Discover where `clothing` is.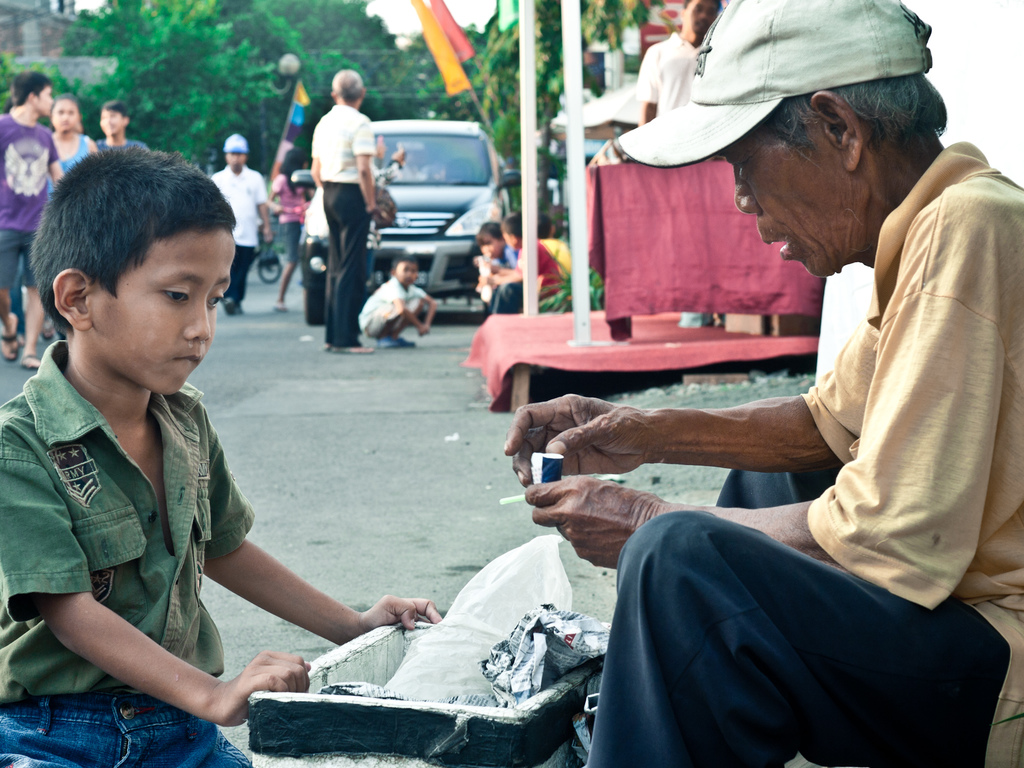
Discovered at box(490, 240, 563, 306).
